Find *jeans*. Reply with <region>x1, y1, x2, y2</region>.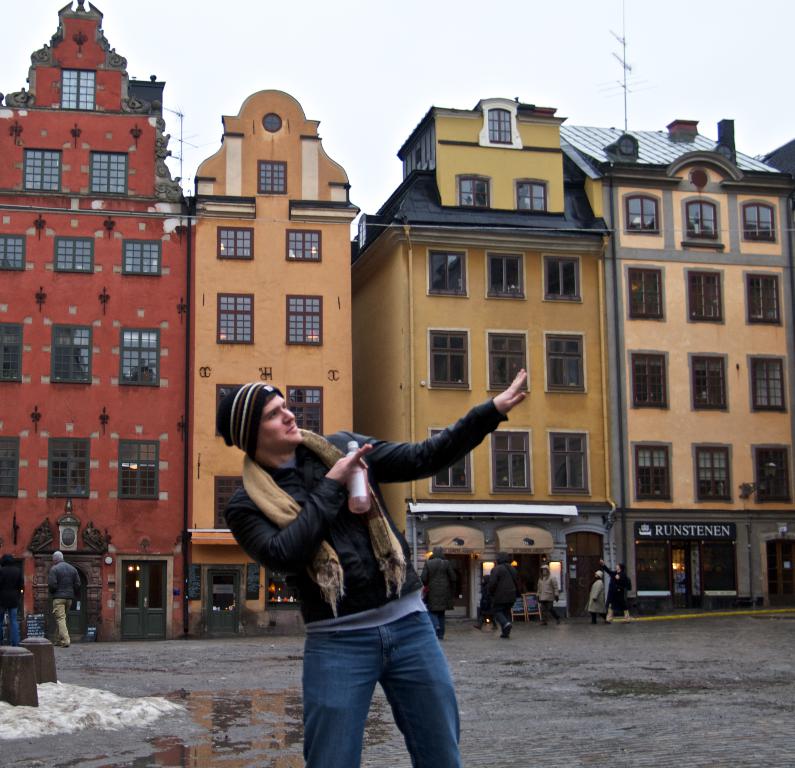
<region>432, 605, 451, 626</region>.
